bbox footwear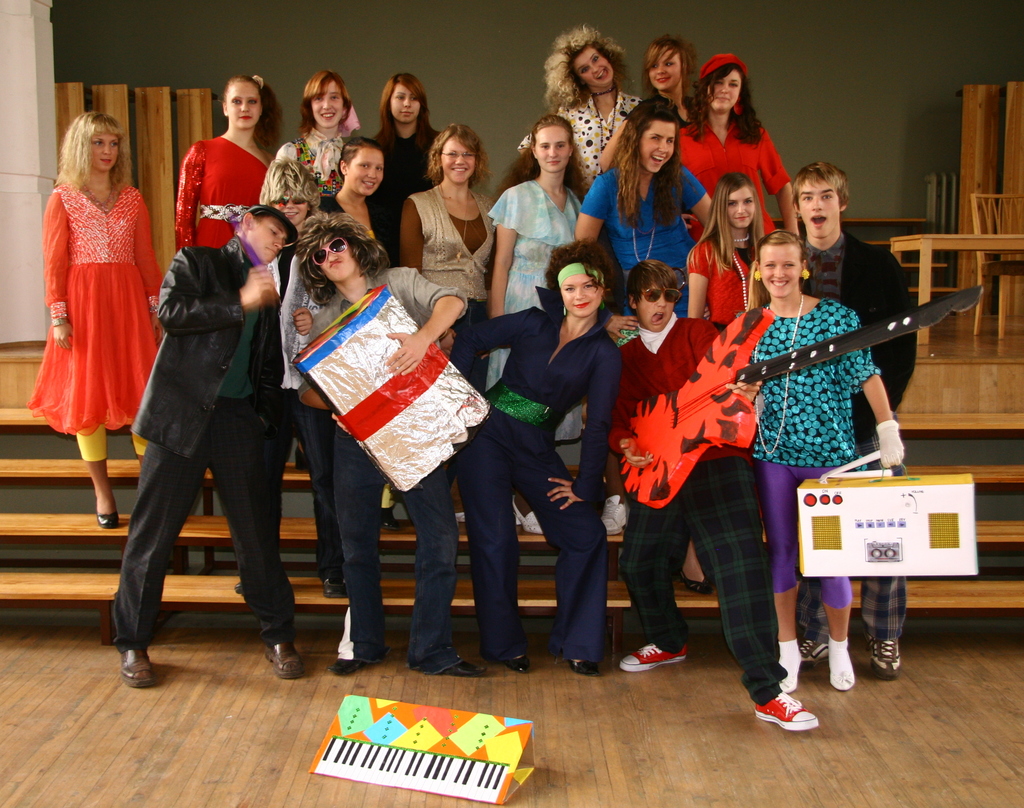
<box>777,661,803,692</box>
